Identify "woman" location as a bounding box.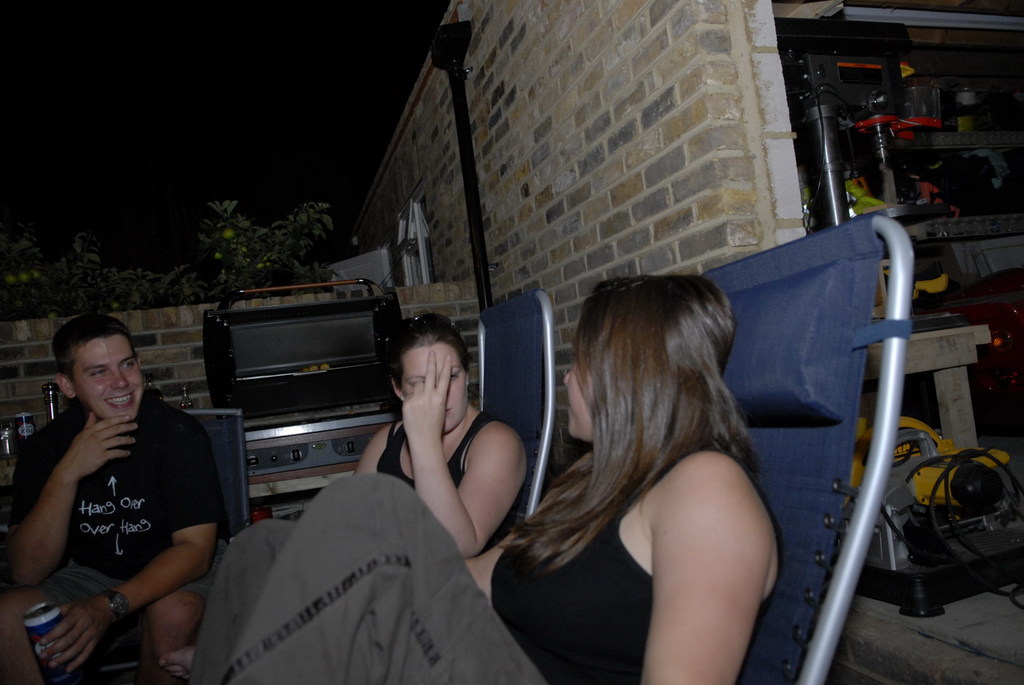
{"x1": 191, "y1": 274, "x2": 780, "y2": 684}.
